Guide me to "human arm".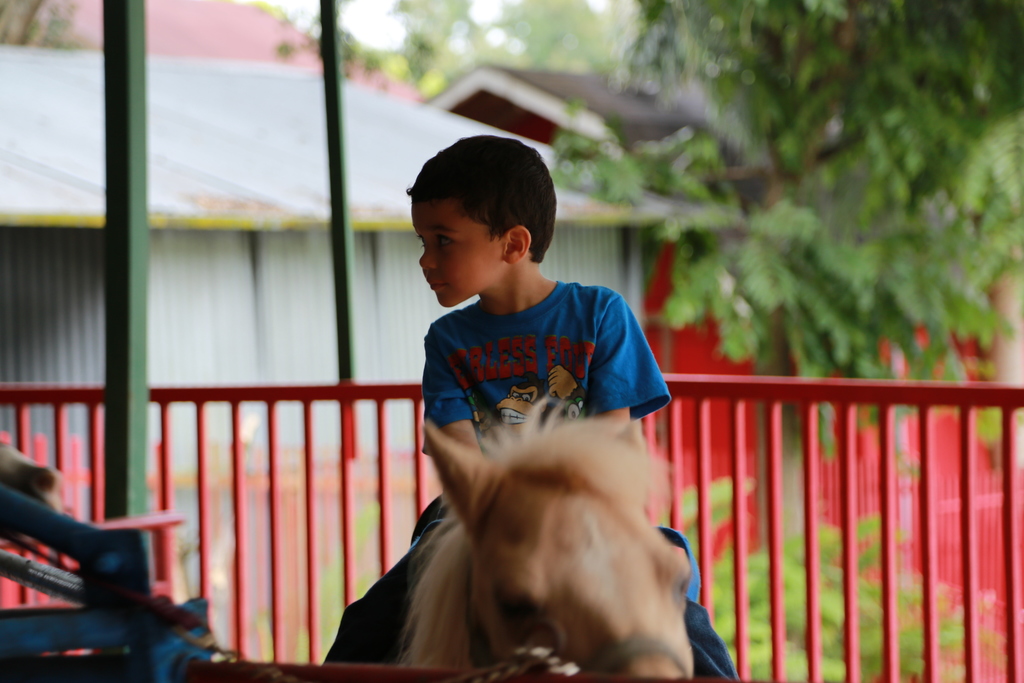
Guidance: region(584, 304, 642, 428).
